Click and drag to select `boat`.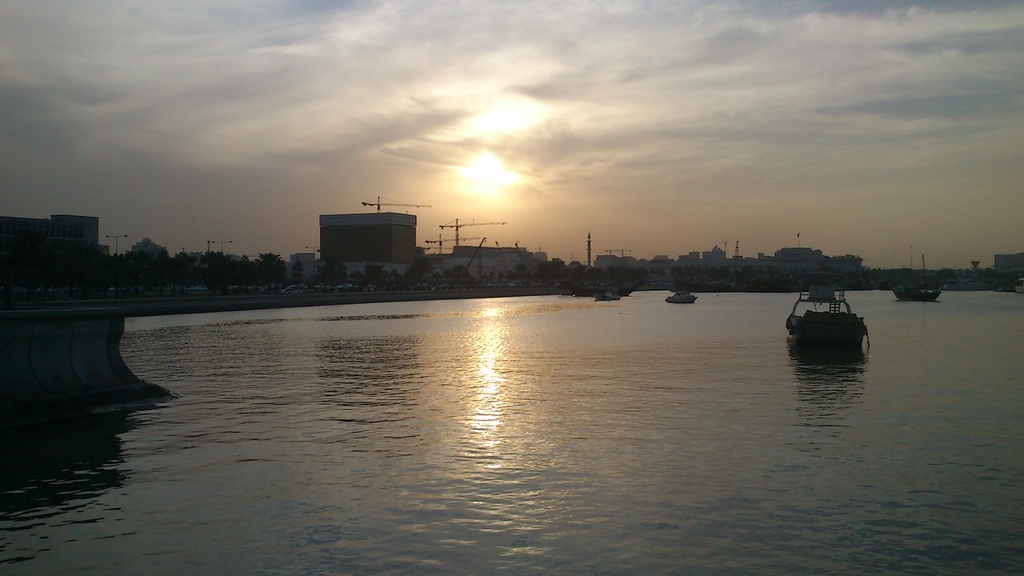
Selection: left=597, top=292, right=621, bottom=308.
